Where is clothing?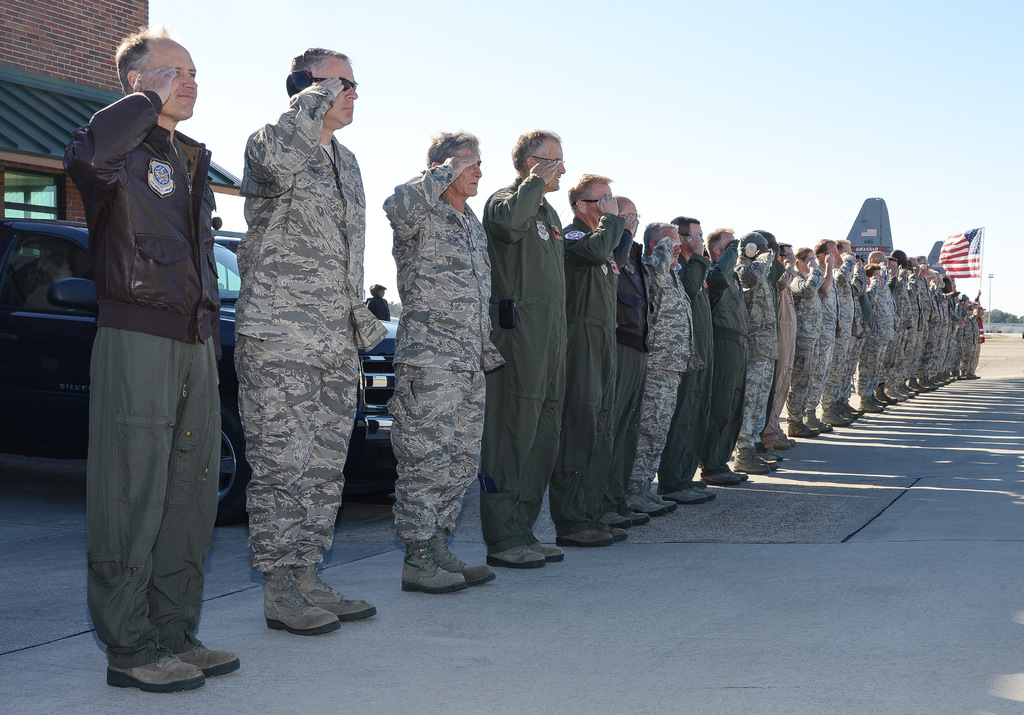
left=787, top=265, right=826, bottom=412.
